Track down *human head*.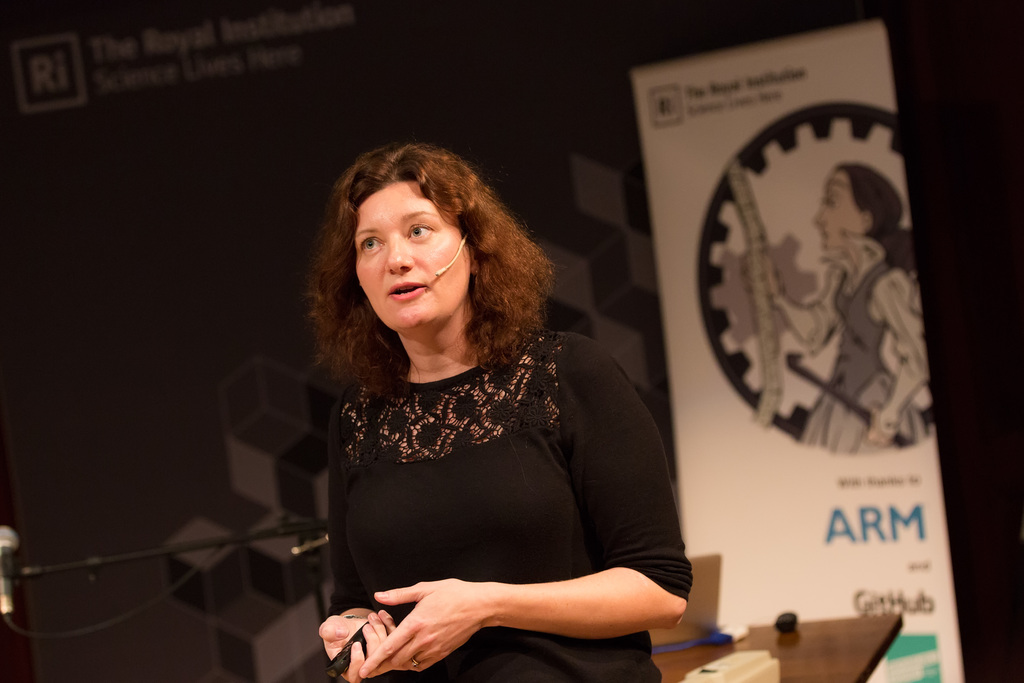
Tracked to left=340, top=142, right=491, bottom=329.
